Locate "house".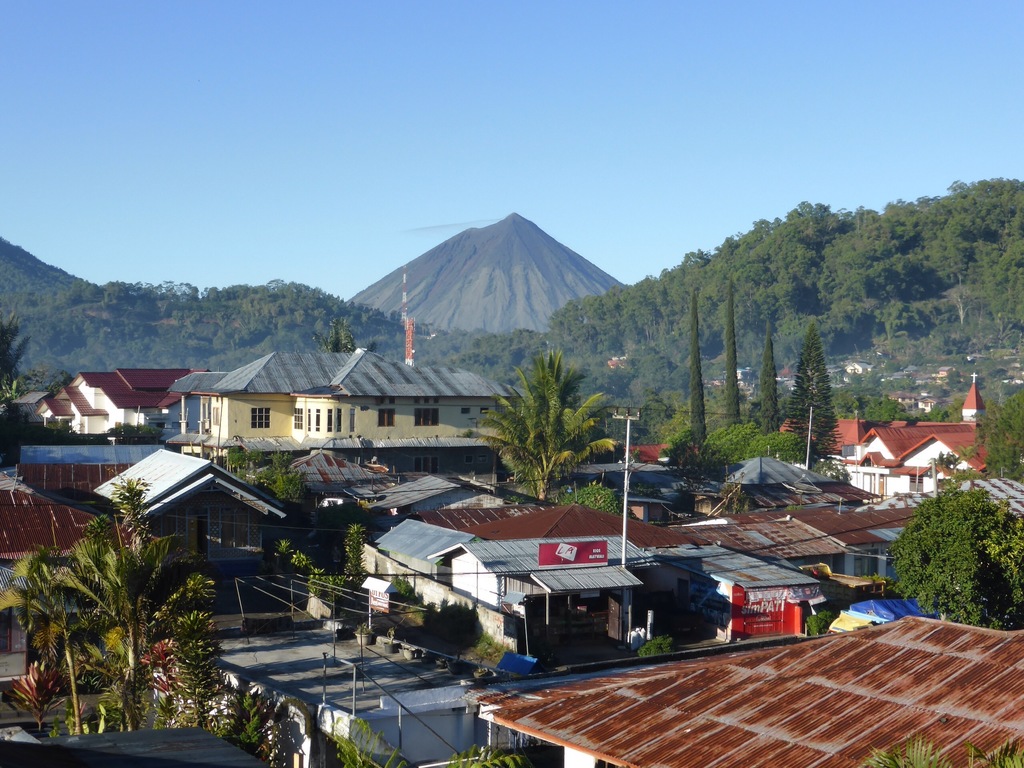
Bounding box: [x1=895, y1=362, x2=953, y2=417].
